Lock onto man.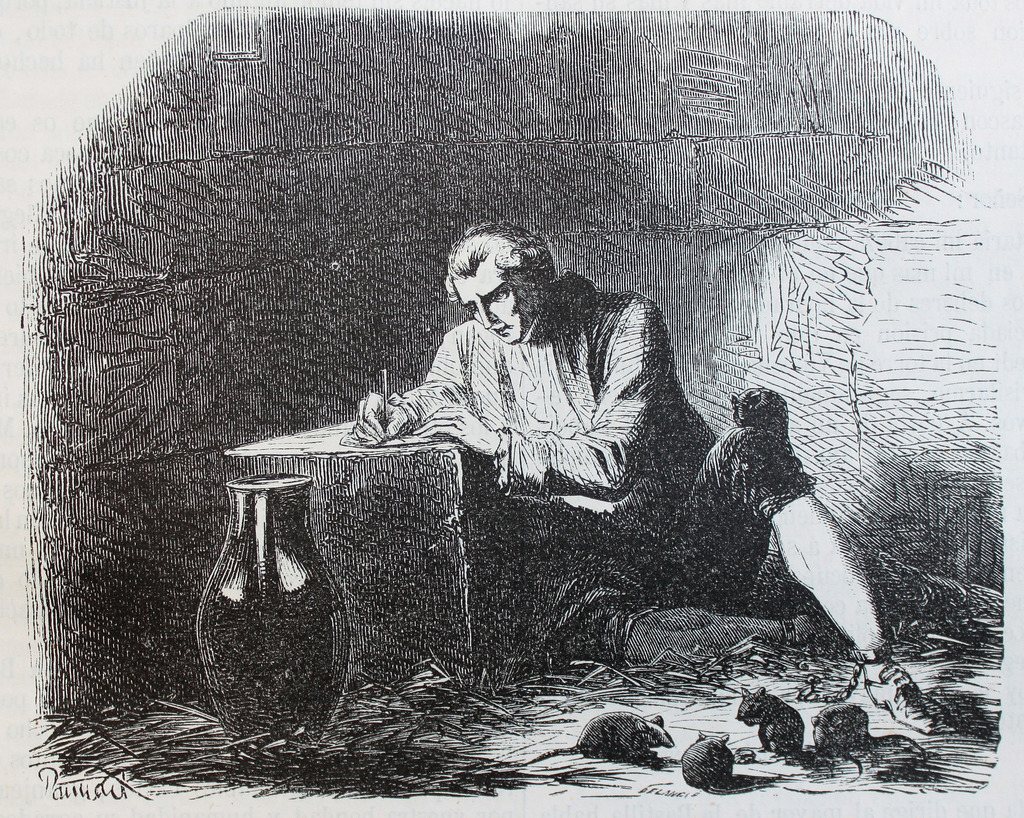
Locked: <bbox>323, 220, 957, 744</bbox>.
